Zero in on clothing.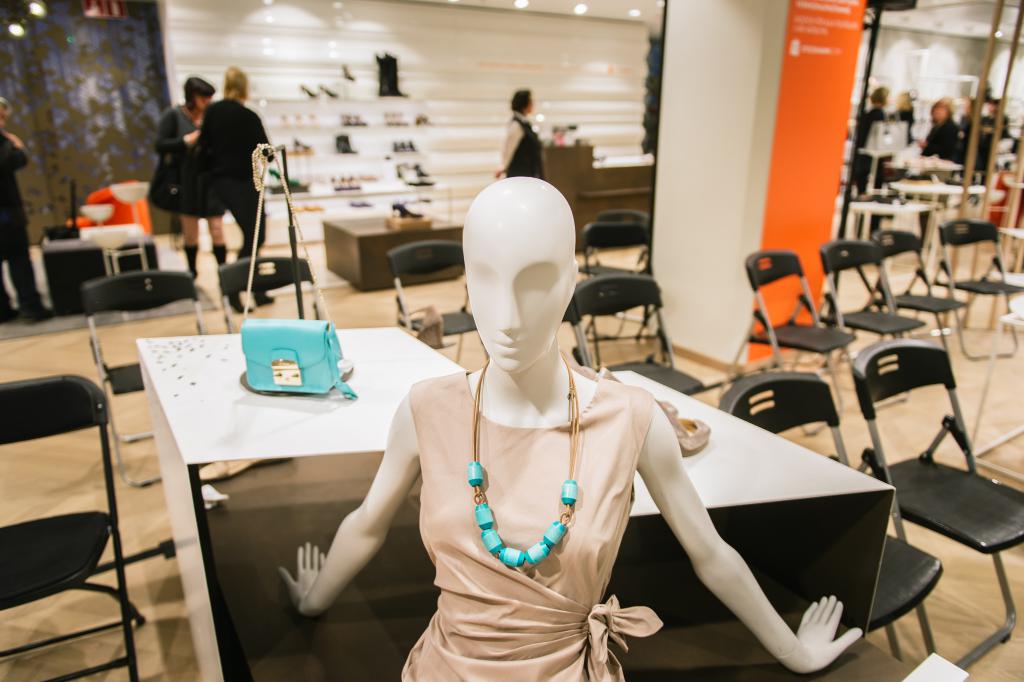
Zeroed in: <box>401,371,663,681</box>.
